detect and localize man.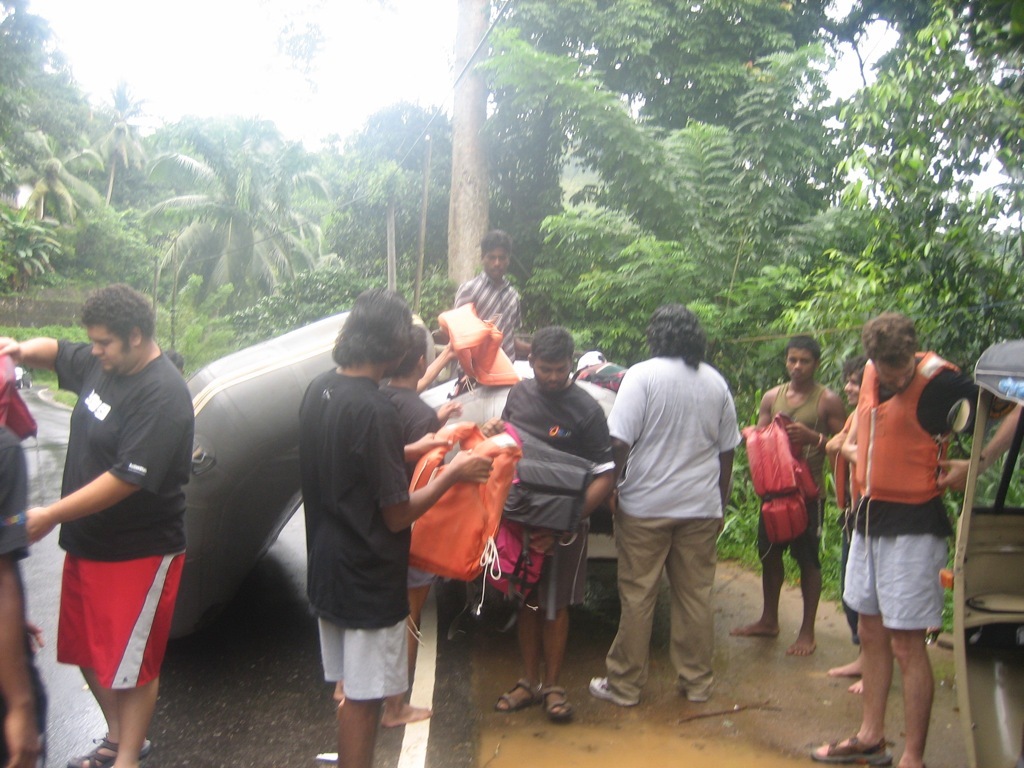
Localized at [815, 354, 886, 691].
